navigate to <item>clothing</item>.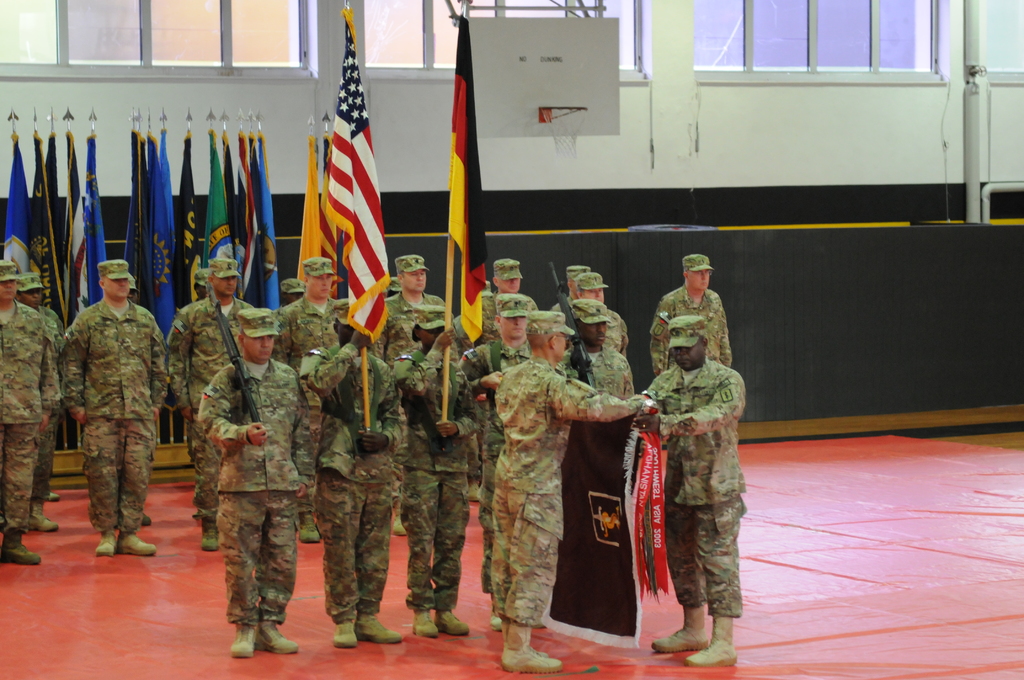
Navigation target: bbox=[190, 294, 204, 455].
